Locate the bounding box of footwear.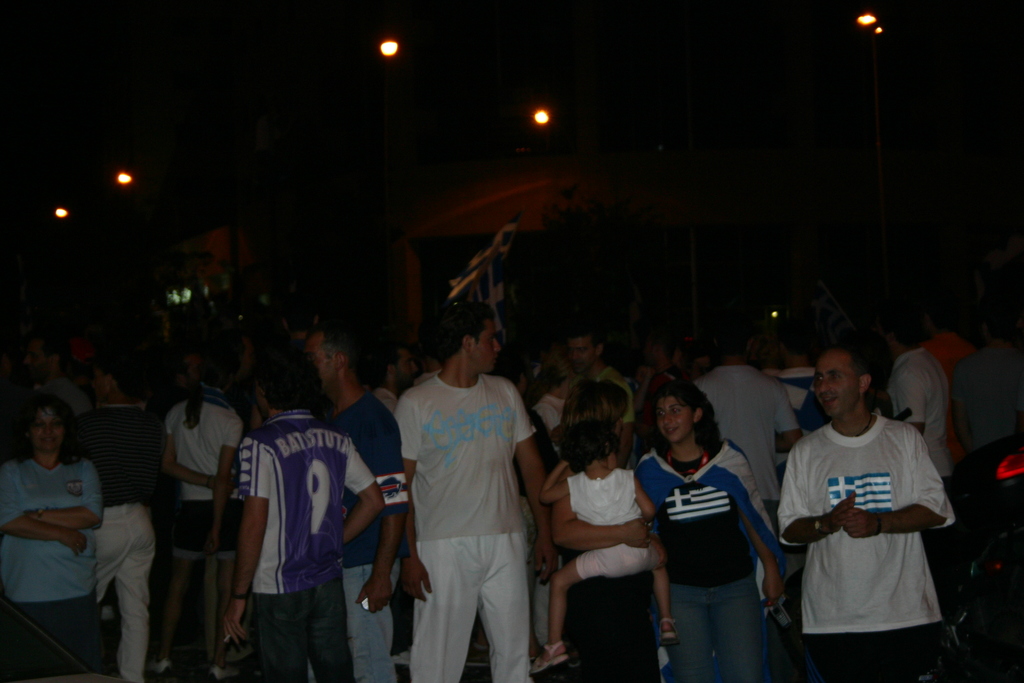
Bounding box: <box>656,617,681,650</box>.
